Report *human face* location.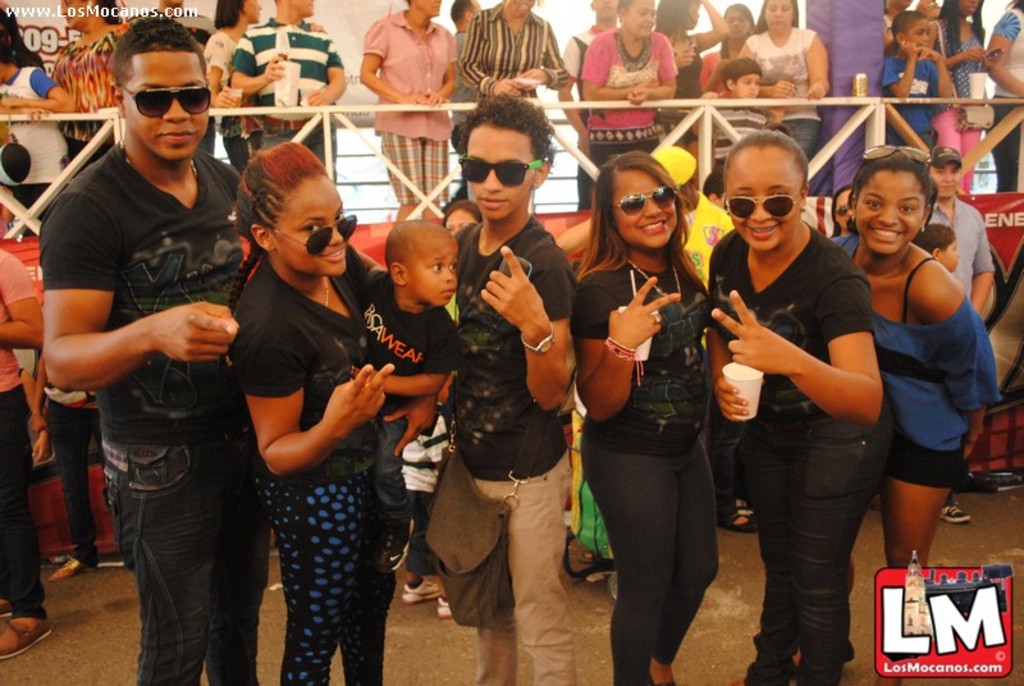
Report: 276, 184, 346, 278.
